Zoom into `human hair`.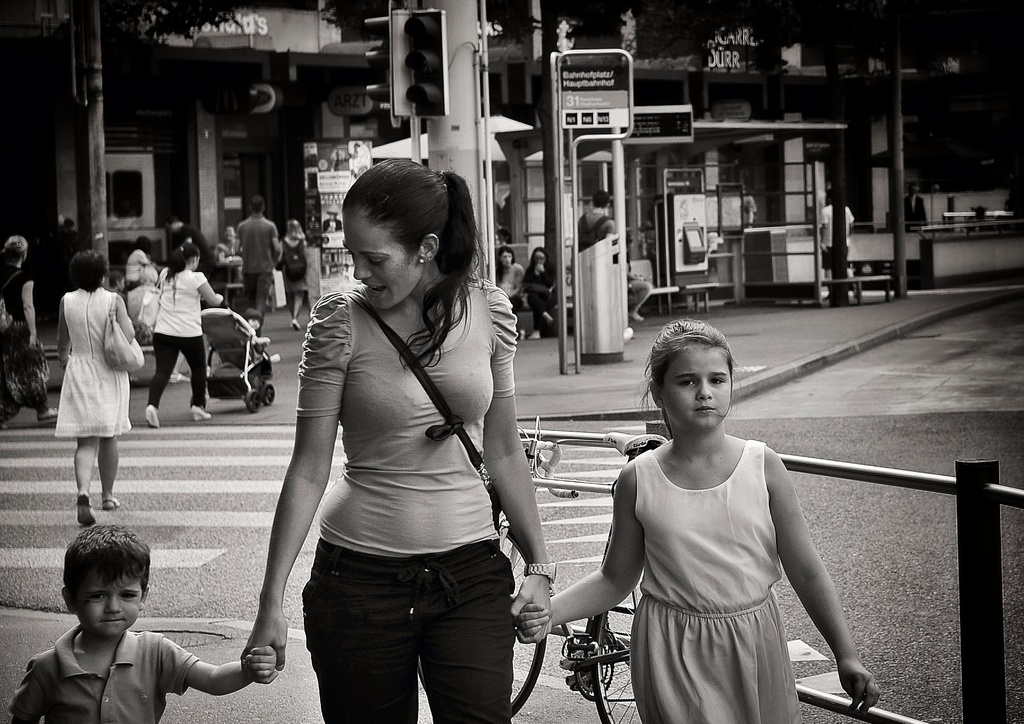
Zoom target: [285,219,305,239].
